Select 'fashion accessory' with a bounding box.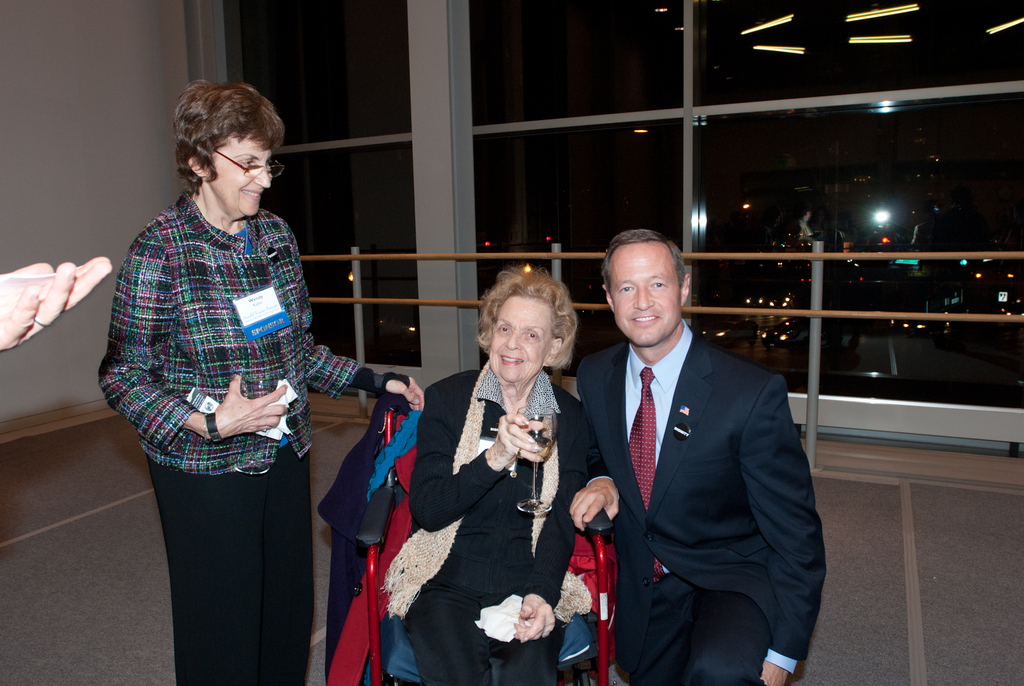
pyautogui.locateOnScreen(259, 427, 266, 432).
